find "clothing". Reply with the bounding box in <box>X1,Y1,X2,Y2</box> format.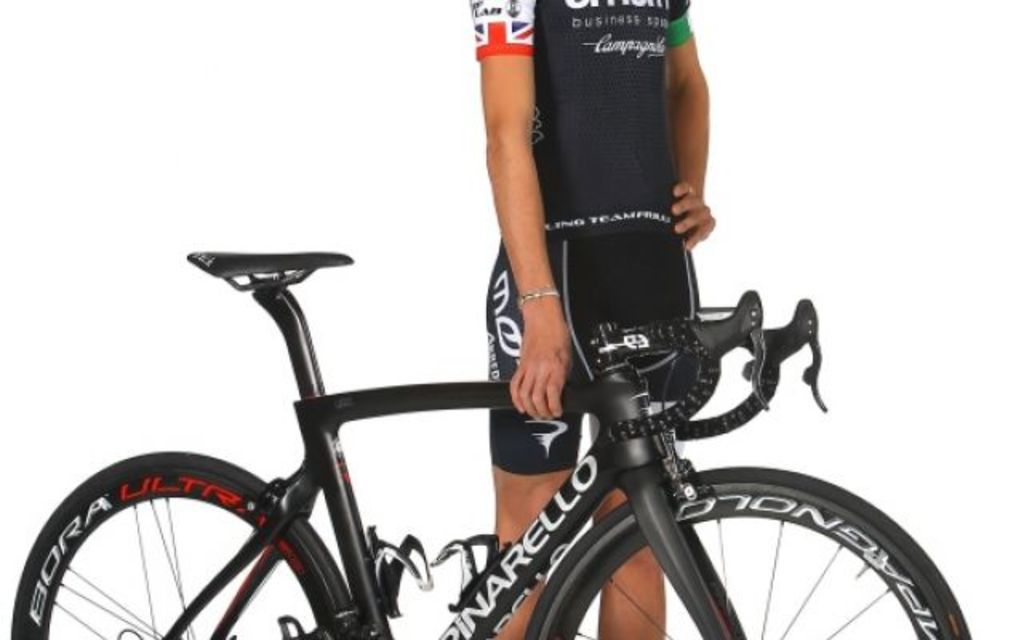
<box>466,0,698,477</box>.
